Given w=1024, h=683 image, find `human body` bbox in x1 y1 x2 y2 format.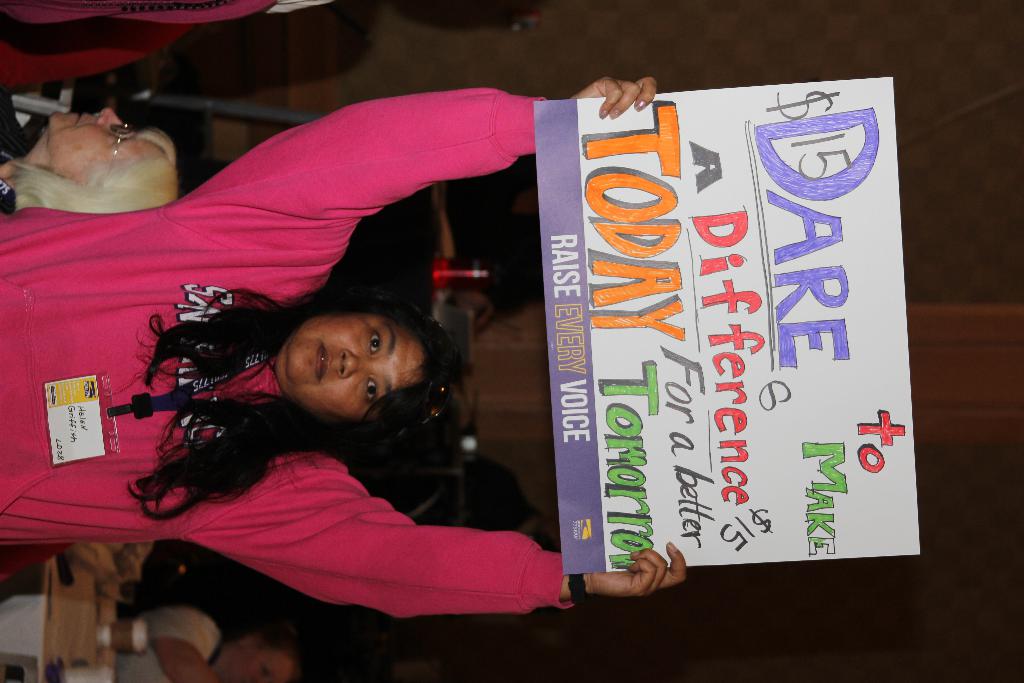
78 124 698 661.
